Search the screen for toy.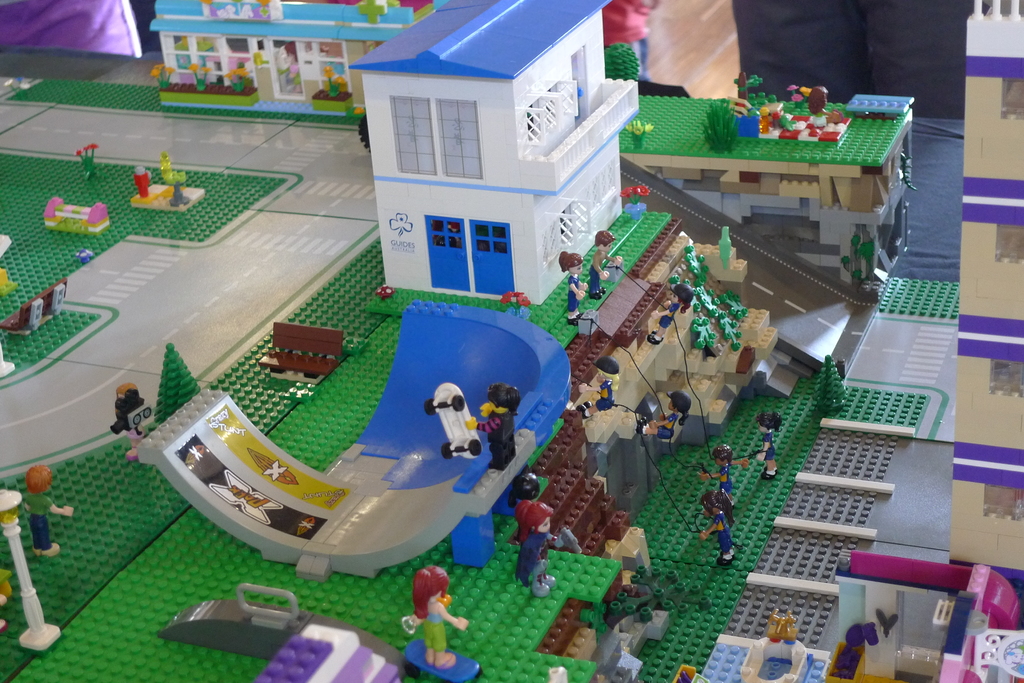
Found at bbox=[699, 488, 735, 568].
